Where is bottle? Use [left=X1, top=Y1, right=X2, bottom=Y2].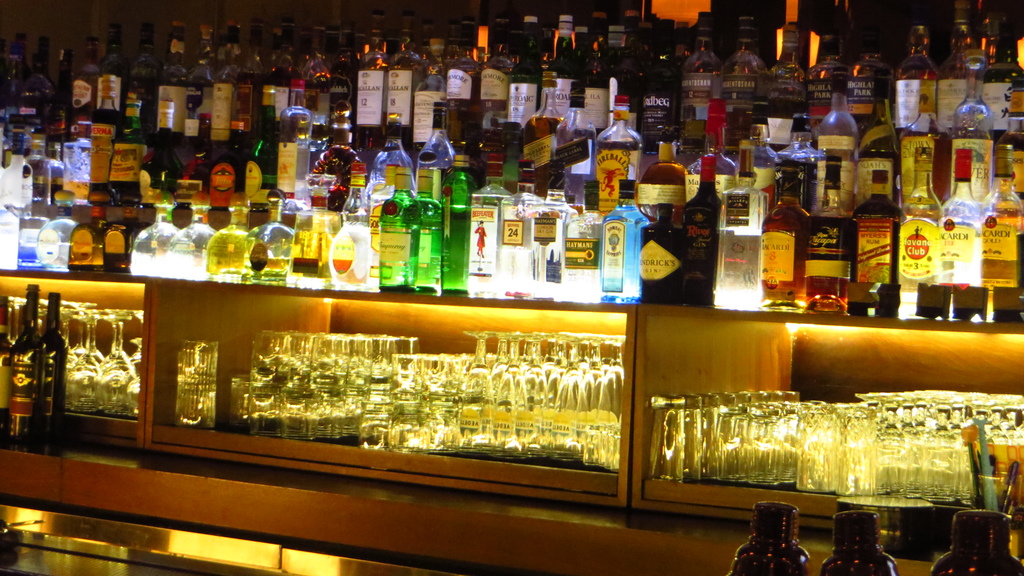
[left=204, top=193, right=243, bottom=280].
